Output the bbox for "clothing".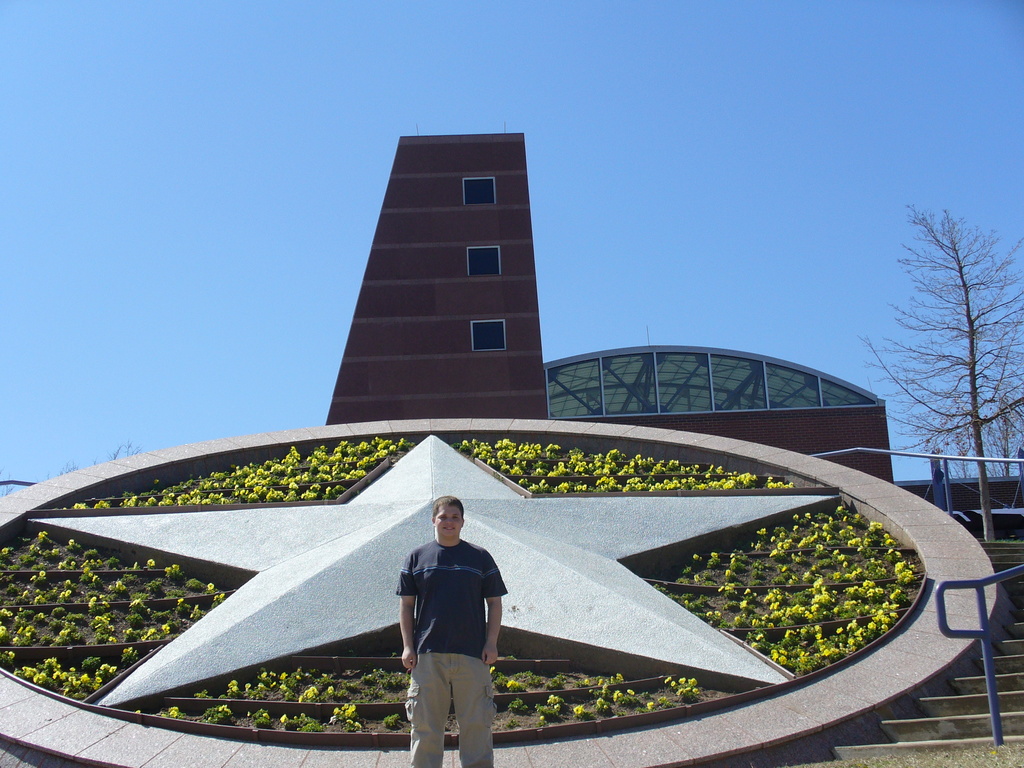
(399, 524, 499, 733).
